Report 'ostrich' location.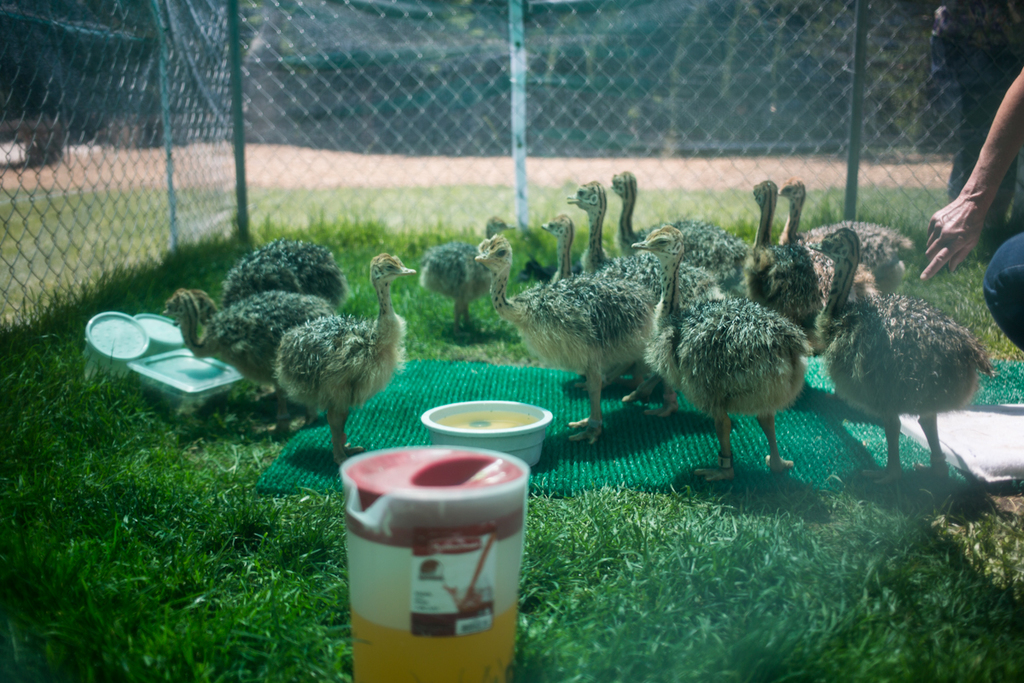
Report: box(467, 229, 661, 447).
